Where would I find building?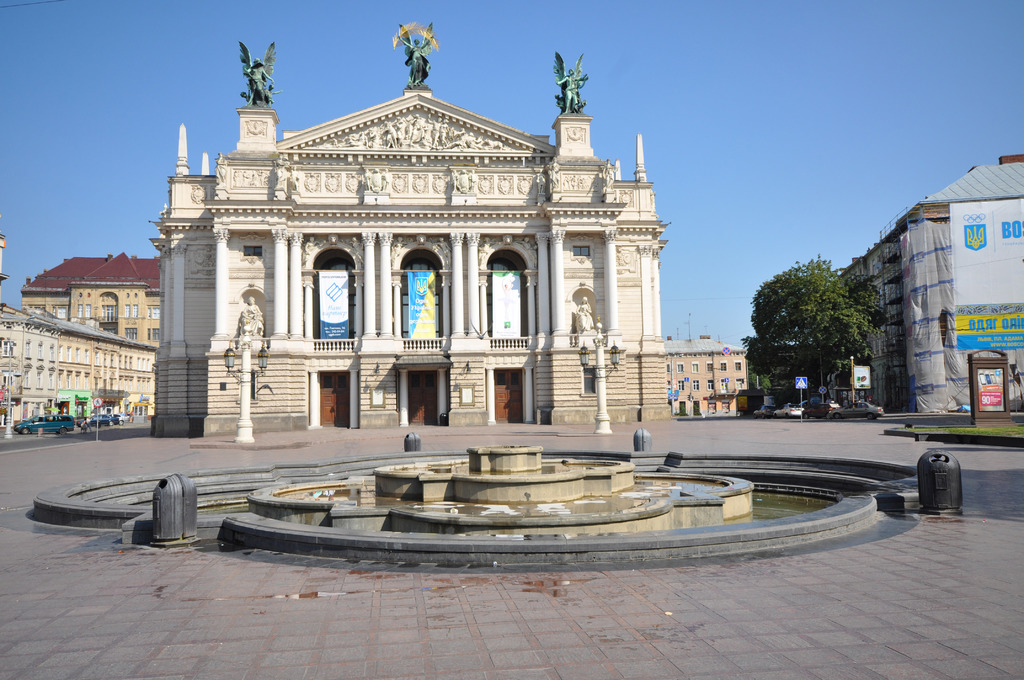
At locate(20, 248, 166, 344).
